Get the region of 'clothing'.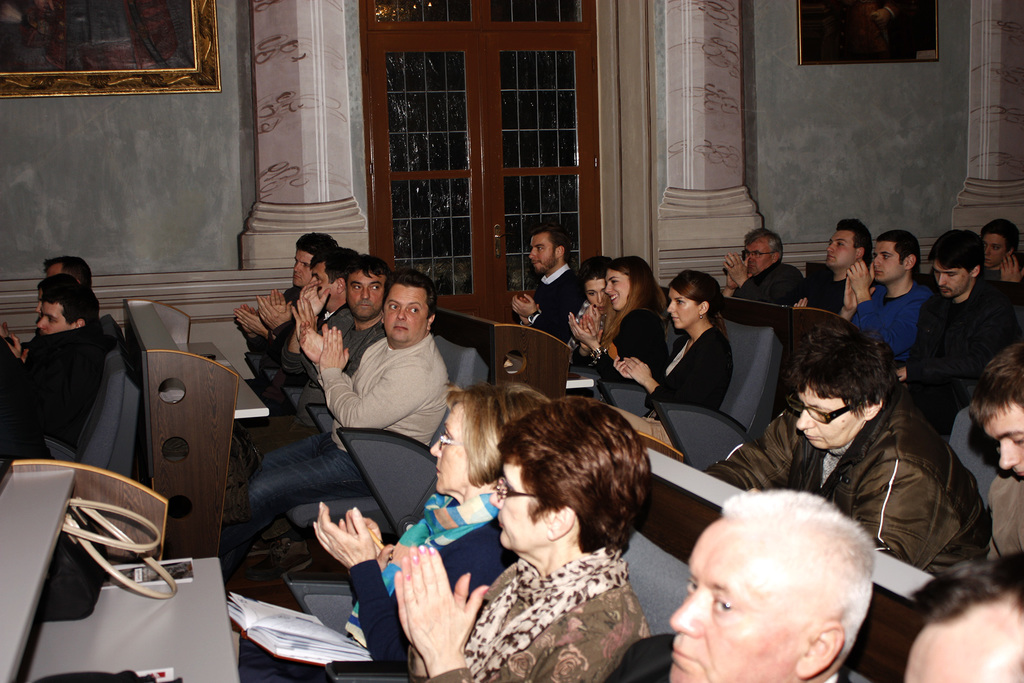
pyautogui.locateOnScreen(0, 328, 107, 454).
